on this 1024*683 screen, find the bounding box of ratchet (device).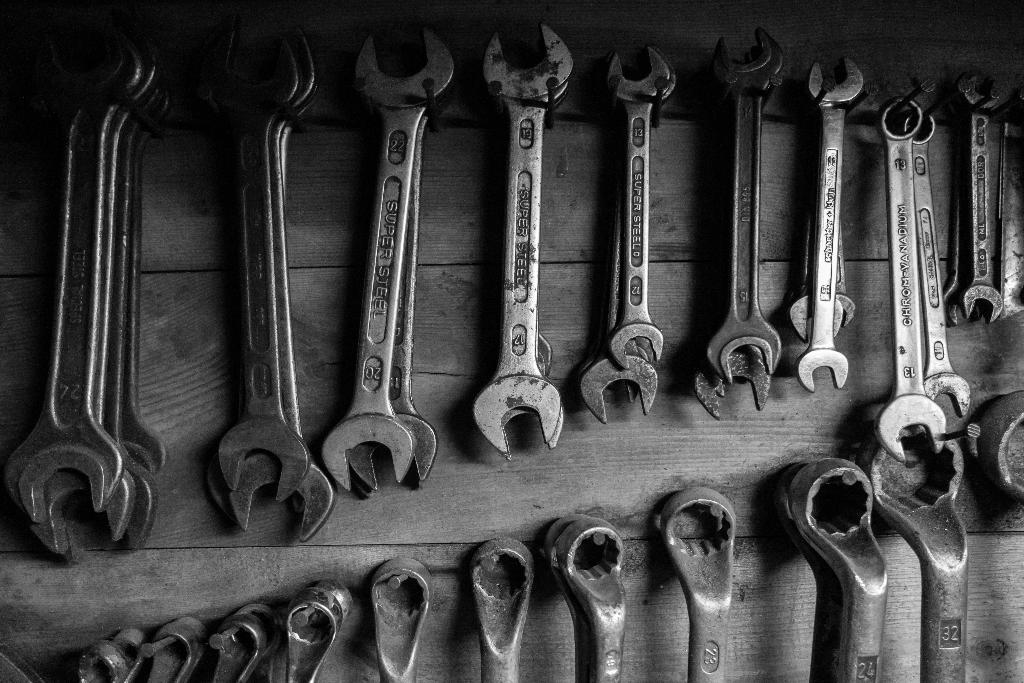
Bounding box: (x1=777, y1=453, x2=890, y2=682).
